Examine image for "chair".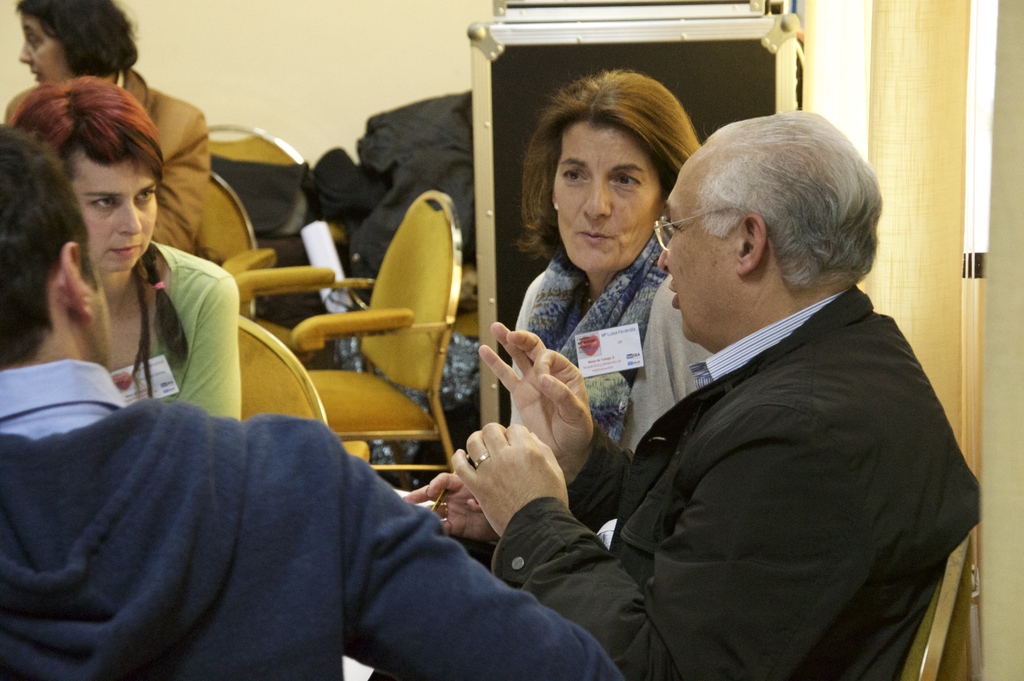
Examination result: 236/313/374/453.
